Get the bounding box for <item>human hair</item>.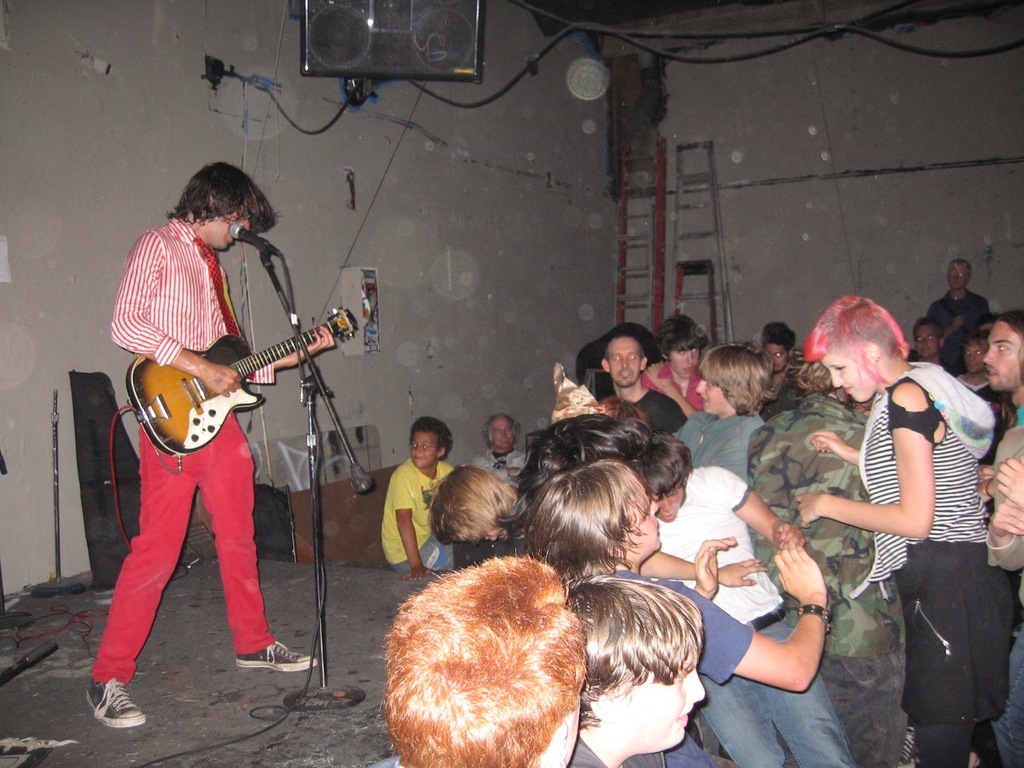
(482, 411, 519, 447).
